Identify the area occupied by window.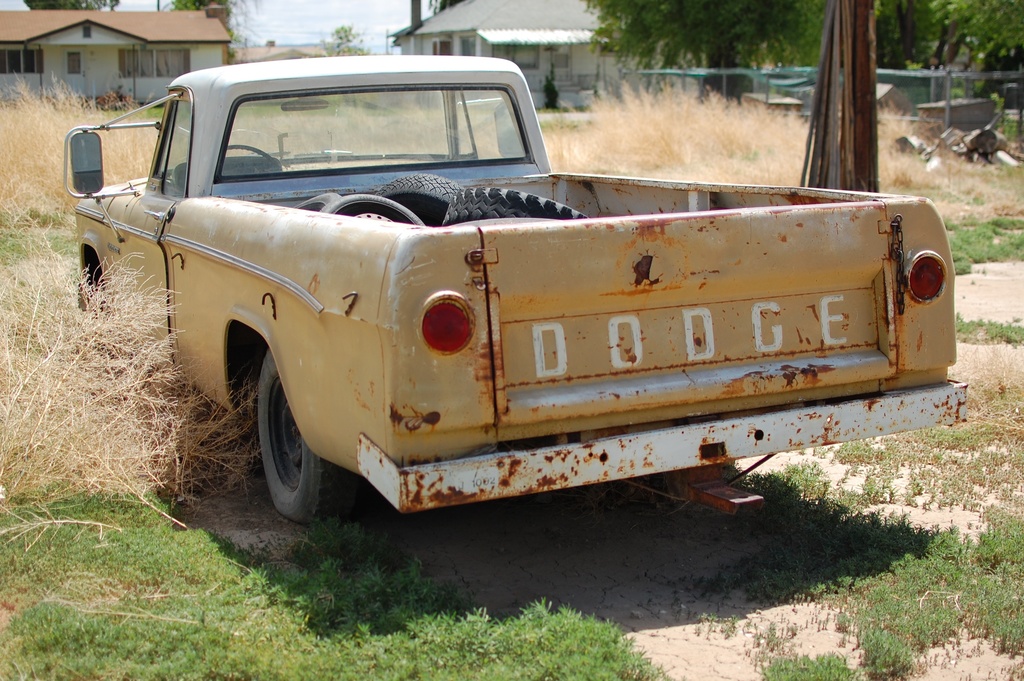
Area: 120, 46, 189, 76.
